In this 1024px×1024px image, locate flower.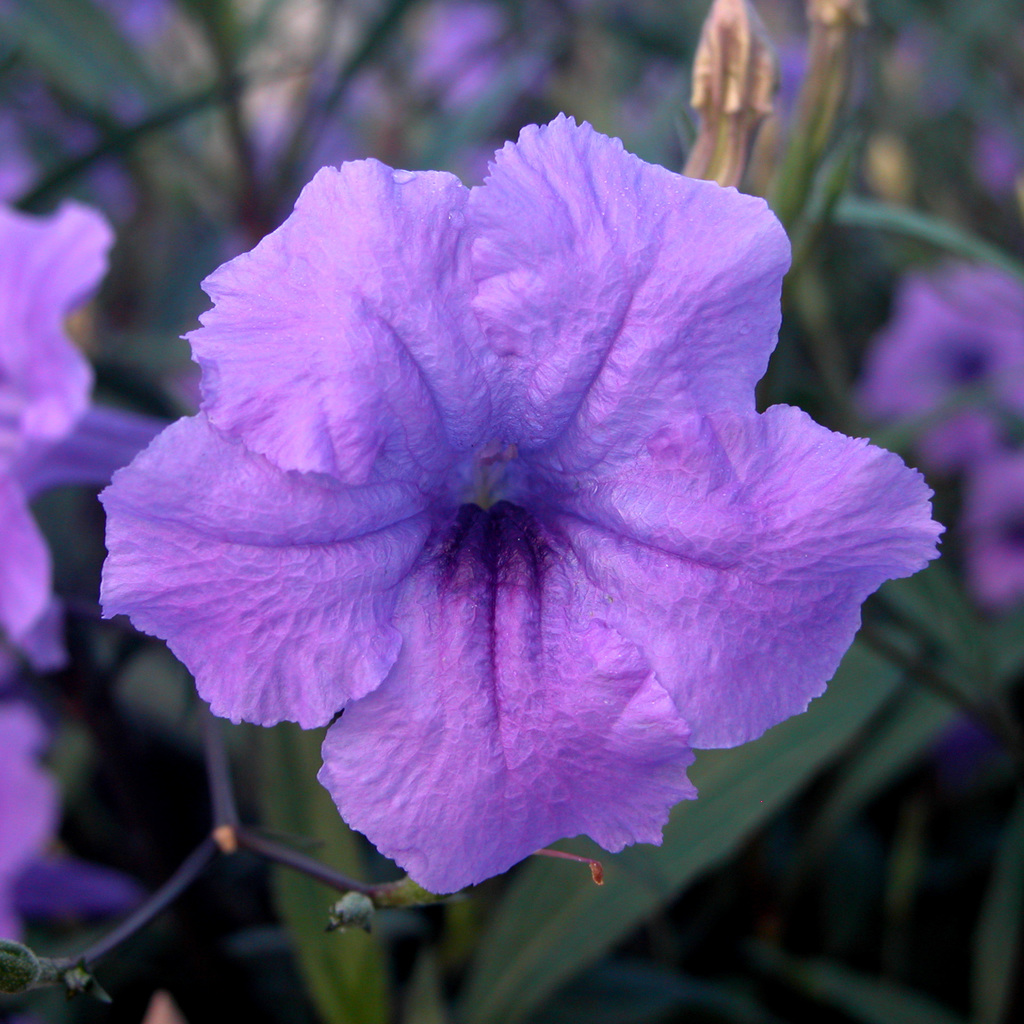
Bounding box: 92:118:954:918.
